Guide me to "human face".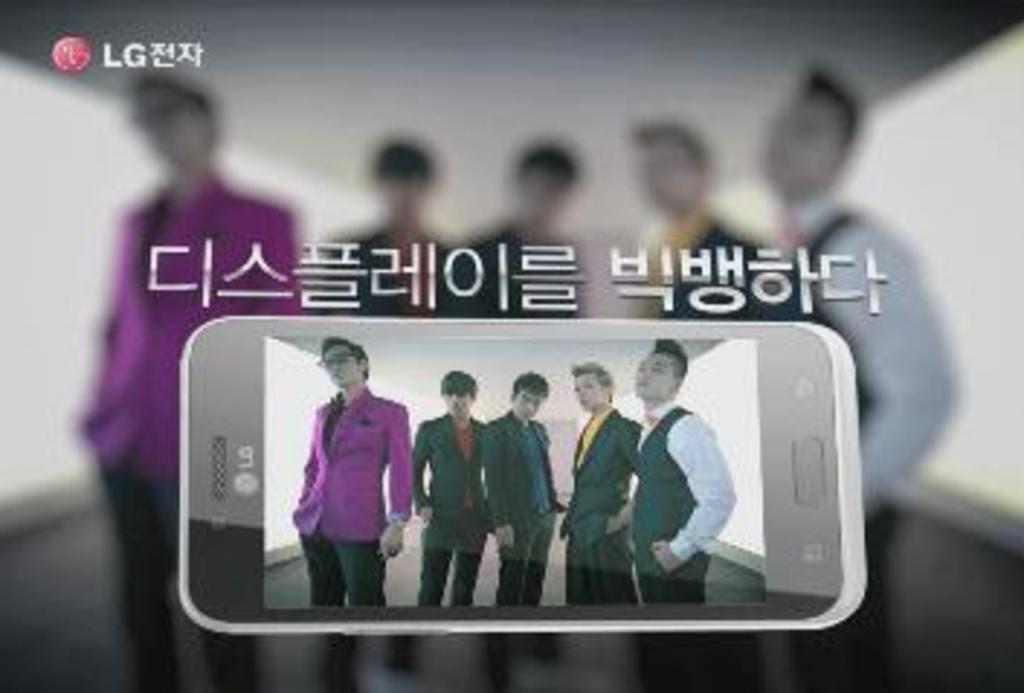
Guidance: Rect(322, 345, 360, 386).
